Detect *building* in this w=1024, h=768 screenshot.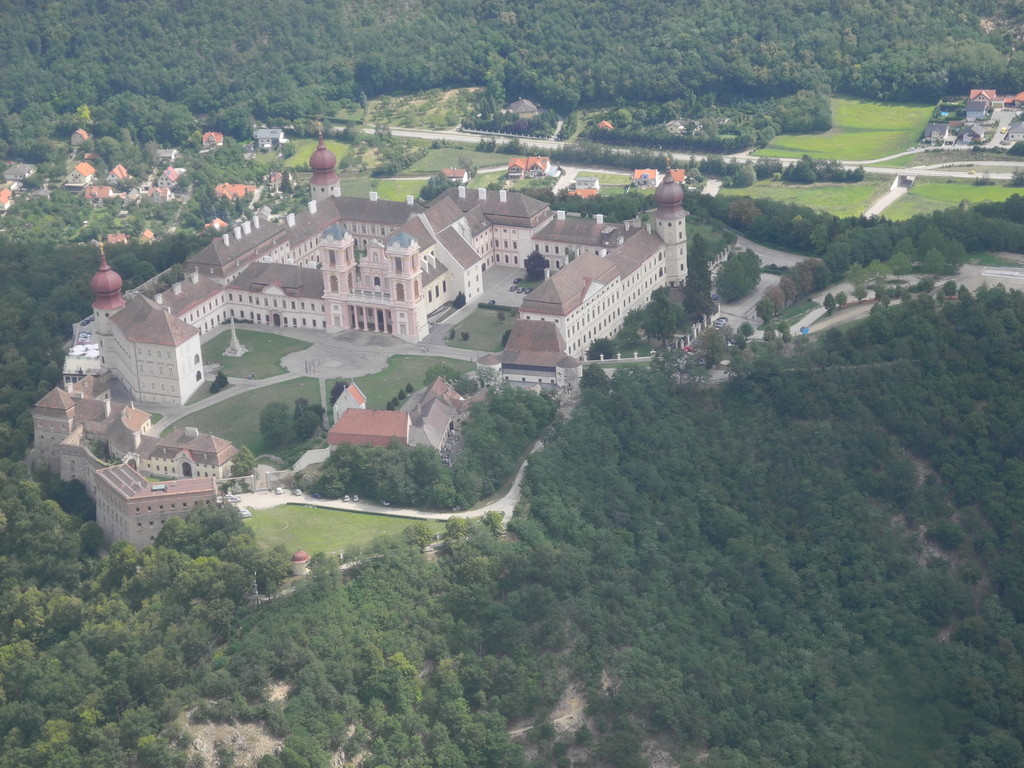
Detection: (200,131,220,150).
